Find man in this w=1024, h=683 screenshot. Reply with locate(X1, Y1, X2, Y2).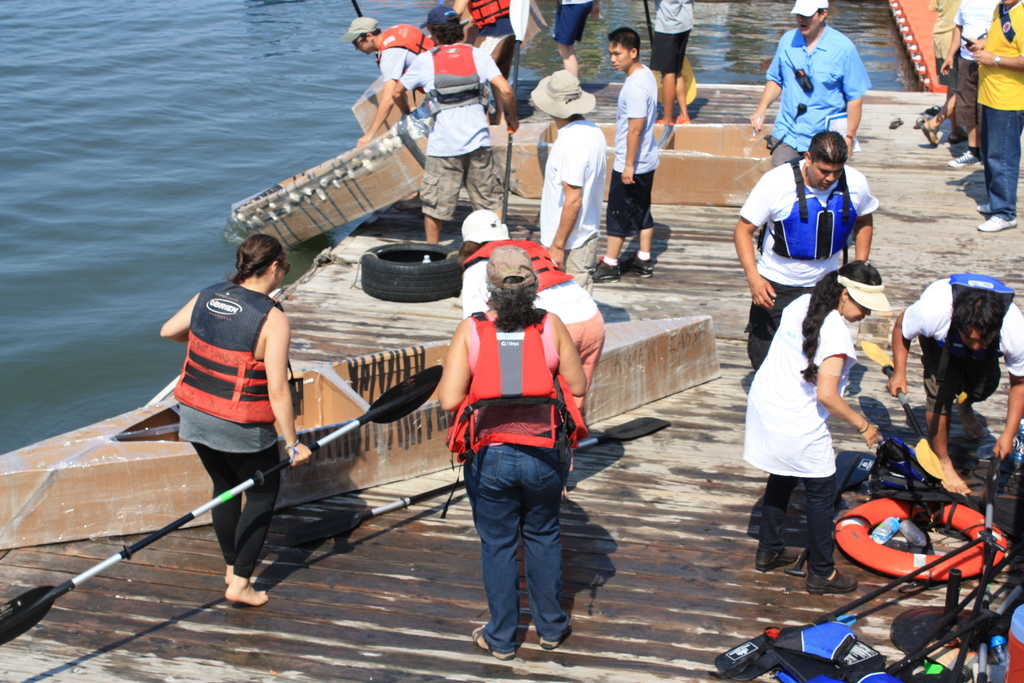
locate(956, 0, 1023, 237).
